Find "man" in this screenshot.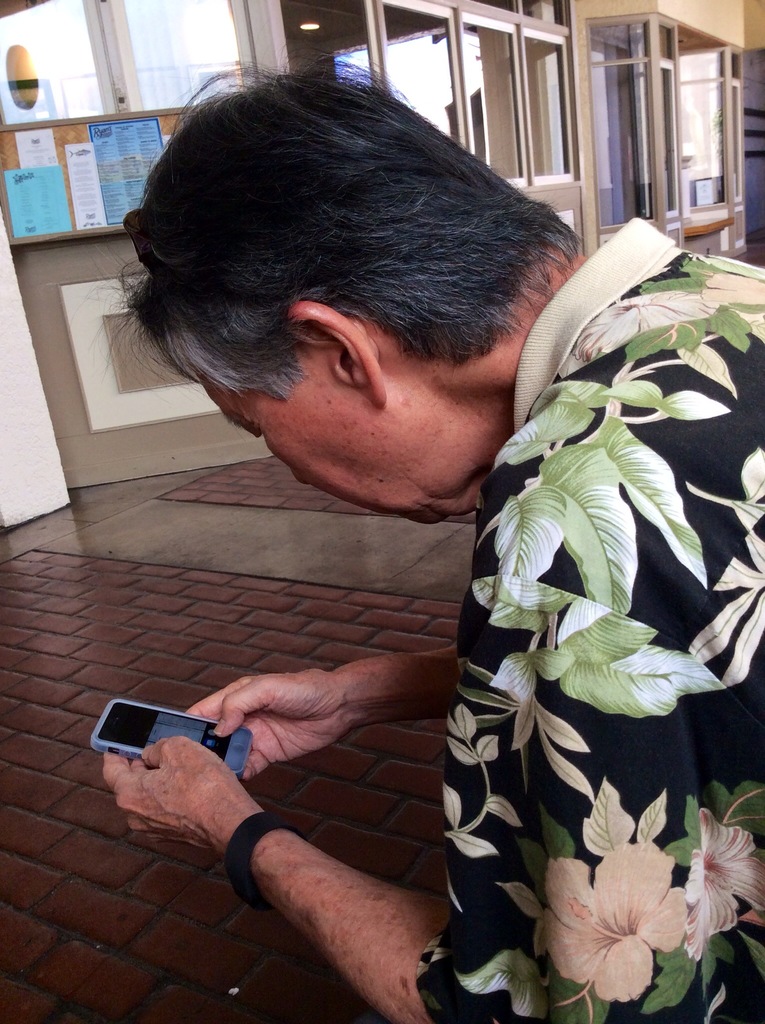
The bounding box for "man" is [78, 88, 730, 972].
